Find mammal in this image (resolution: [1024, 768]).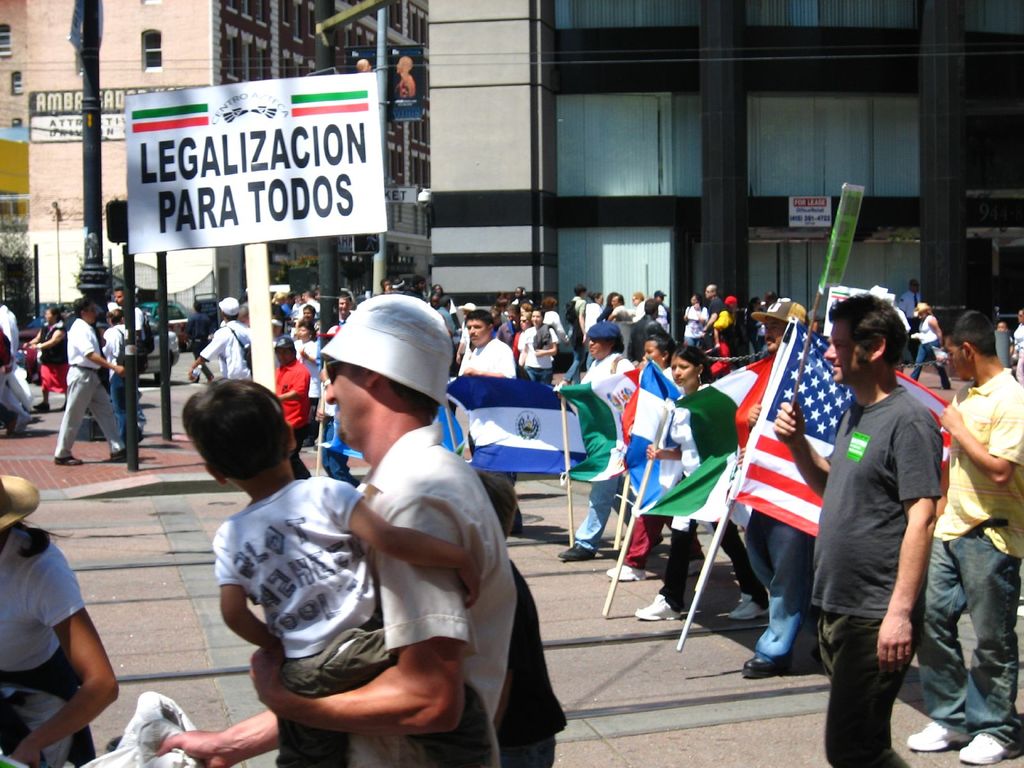
[0, 467, 122, 767].
